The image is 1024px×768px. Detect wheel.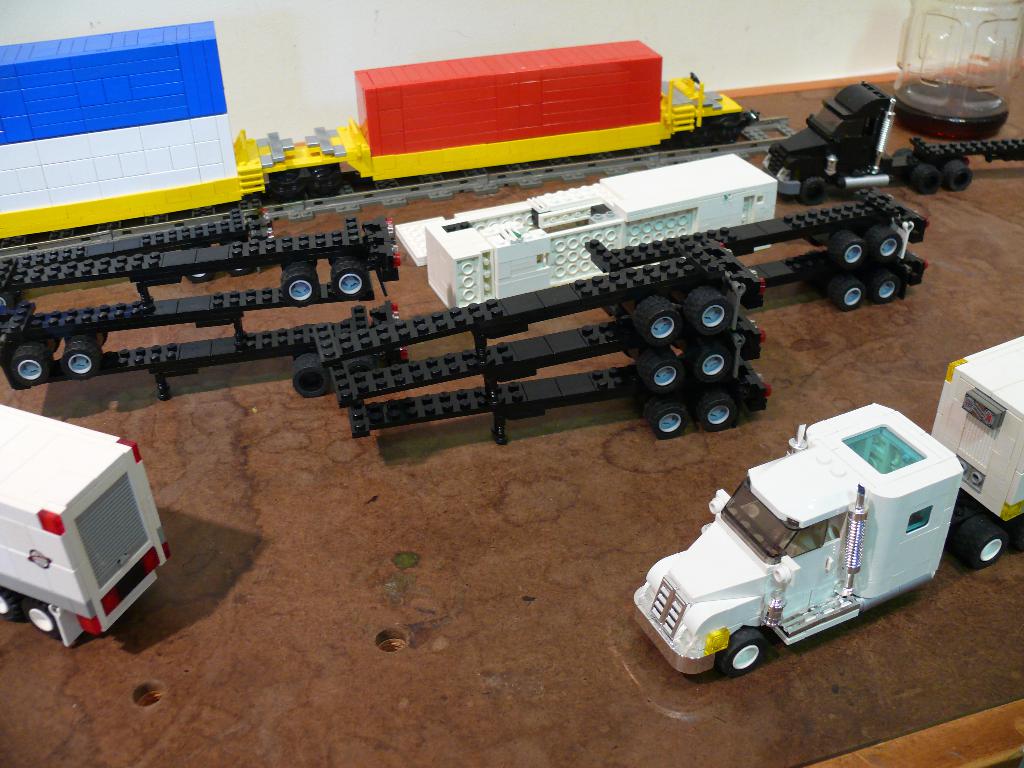
Detection: 1,588,16,618.
